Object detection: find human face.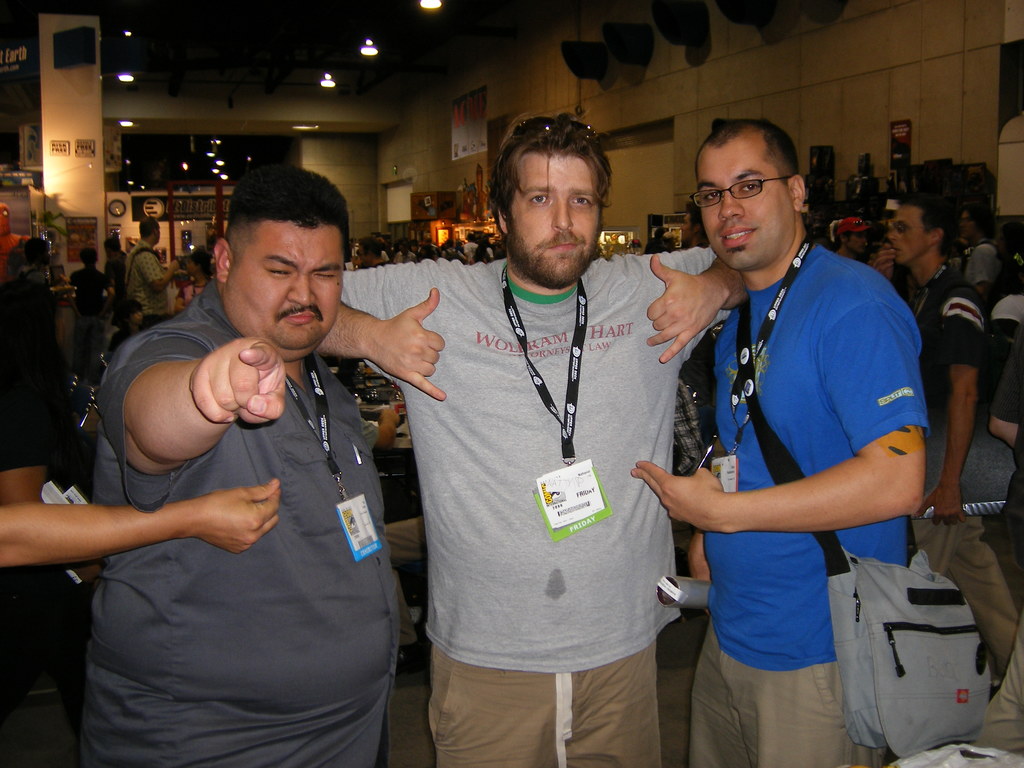
(left=228, top=219, right=345, bottom=364).
